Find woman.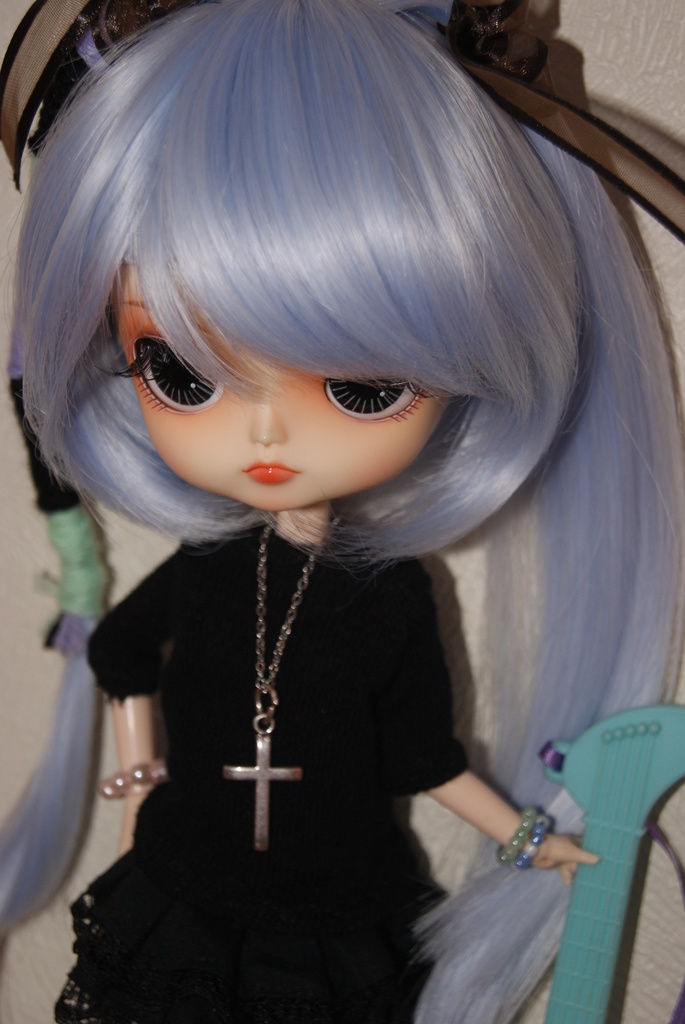
left=0, top=0, right=684, bottom=1023.
